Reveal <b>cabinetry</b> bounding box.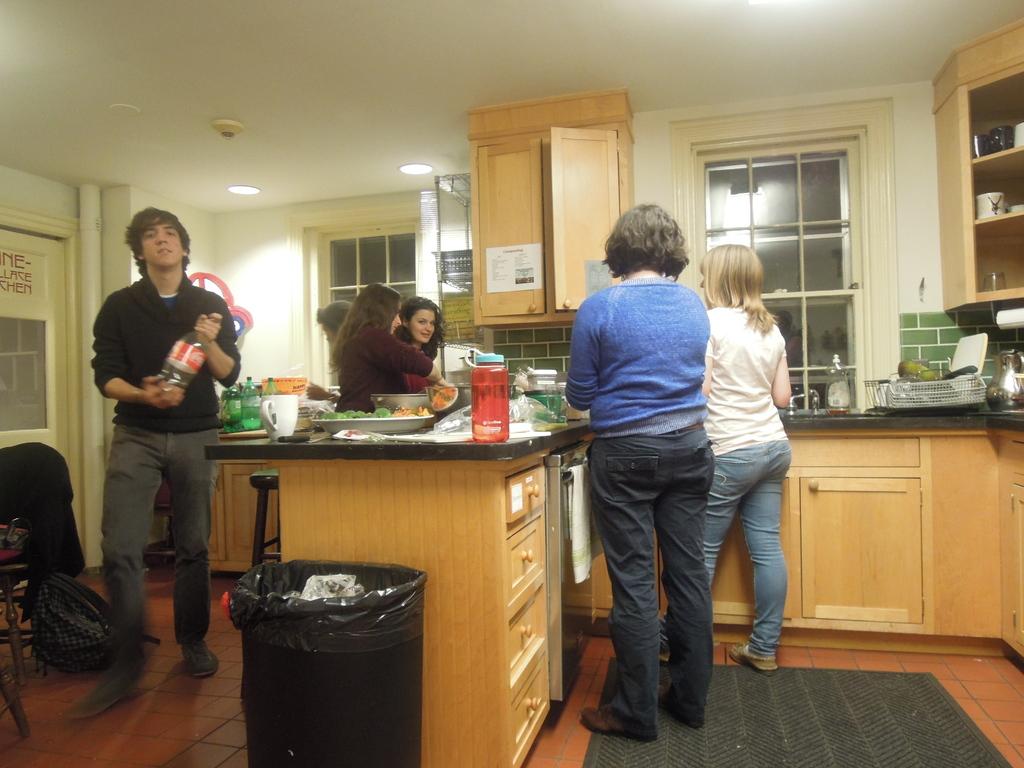
Revealed: 463,92,634,323.
